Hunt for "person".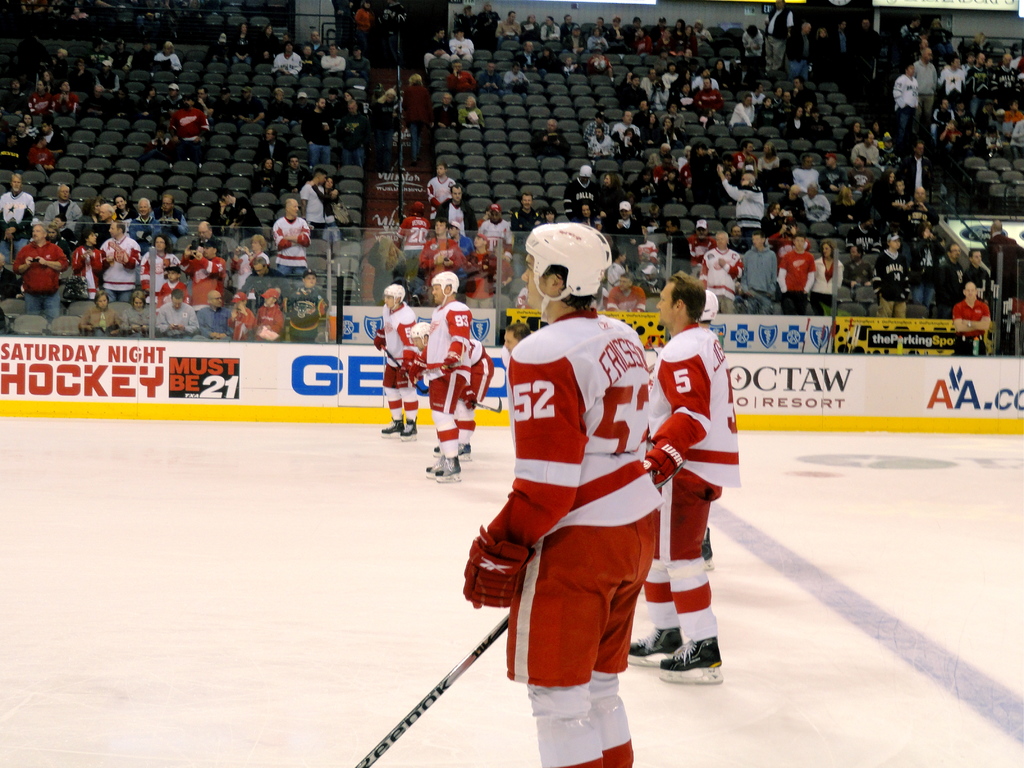
Hunted down at <box>872,120,892,141</box>.
